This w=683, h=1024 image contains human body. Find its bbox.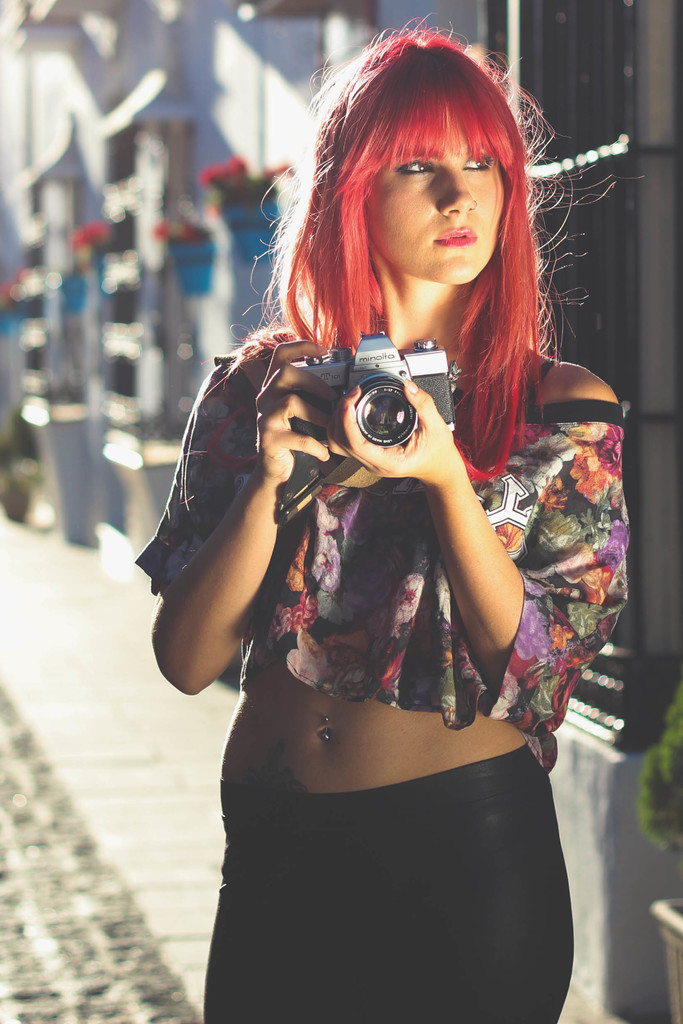
{"left": 138, "top": 30, "right": 630, "bottom": 1021}.
